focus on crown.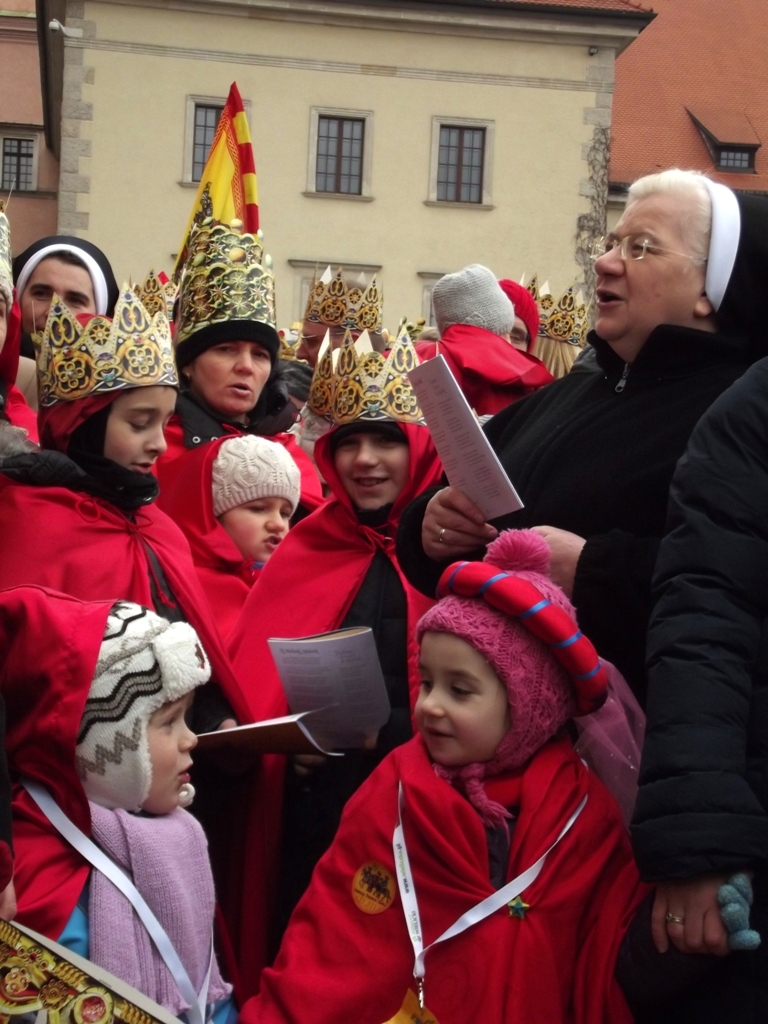
Focused at crop(304, 322, 427, 427).
